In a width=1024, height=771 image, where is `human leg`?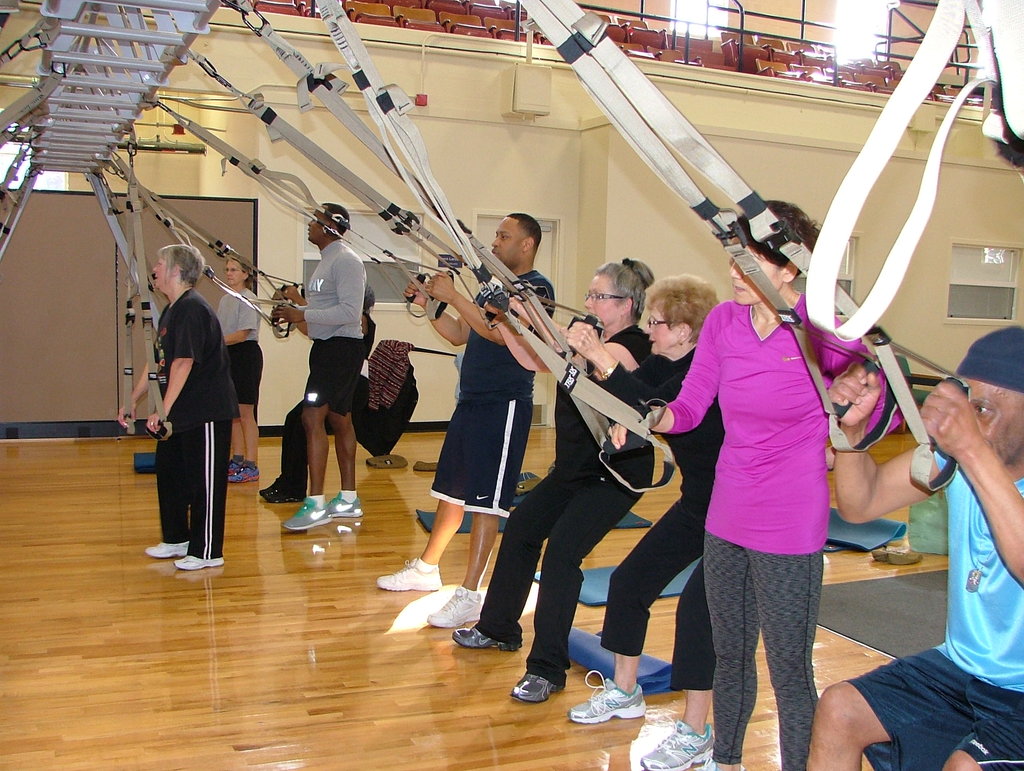
{"x1": 799, "y1": 683, "x2": 887, "y2": 770}.
